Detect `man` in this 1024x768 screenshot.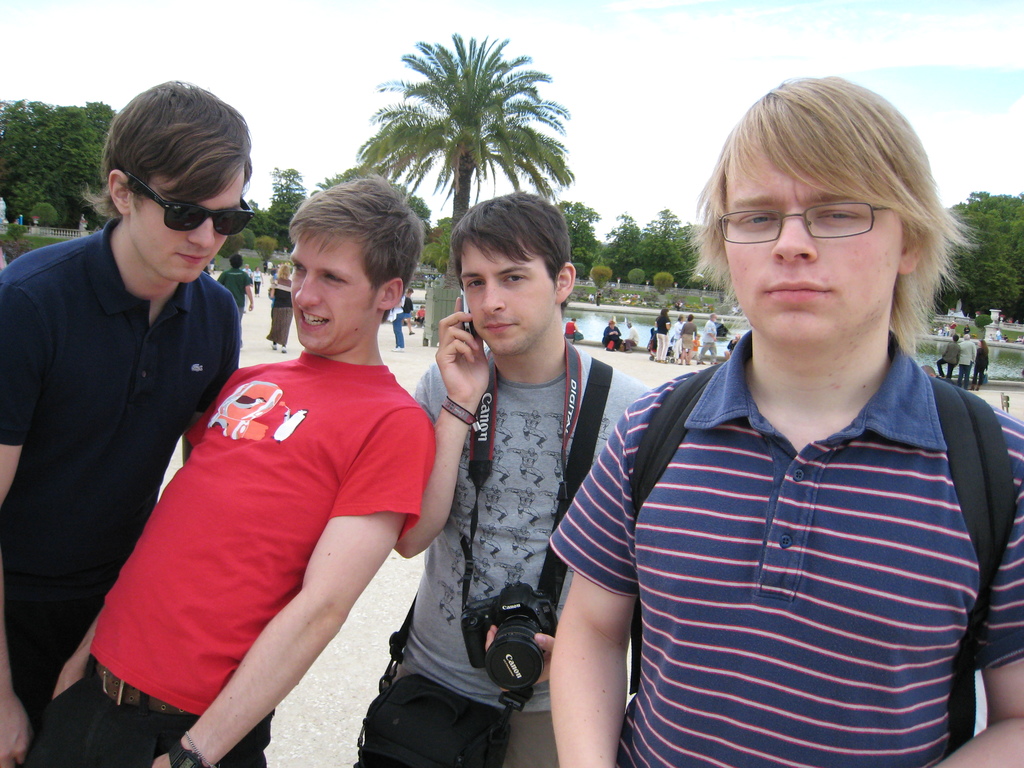
Detection: (x1=548, y1=71, x2=1023, y2=767).
